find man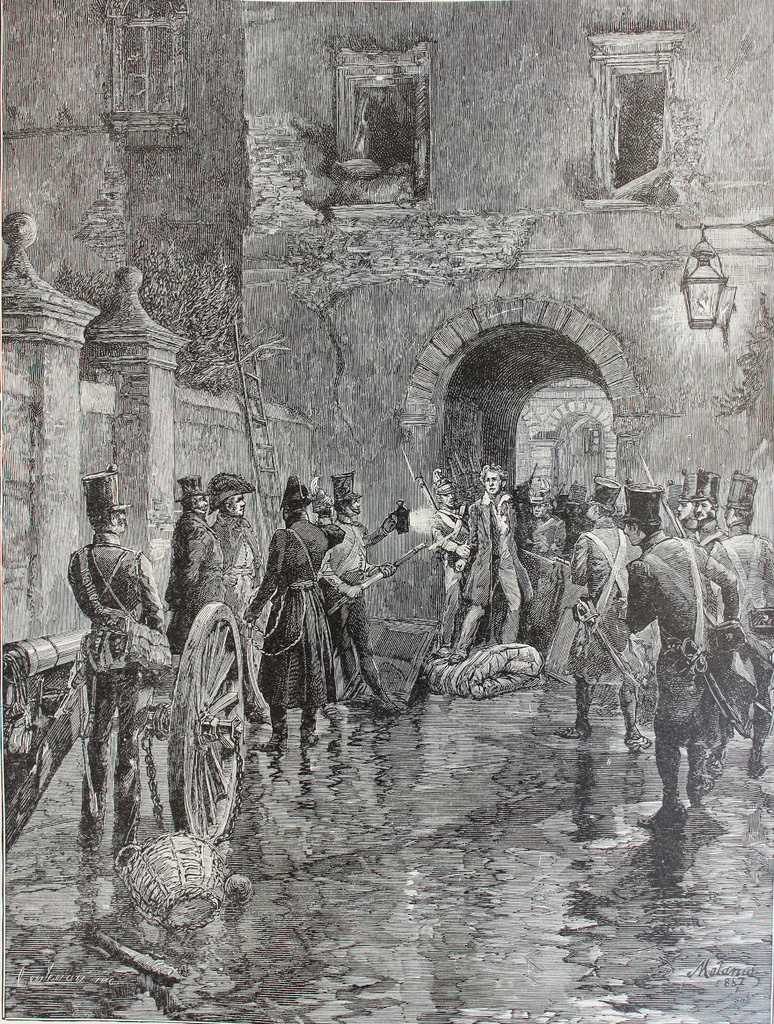
l=235, t=475, r=335, b=752
